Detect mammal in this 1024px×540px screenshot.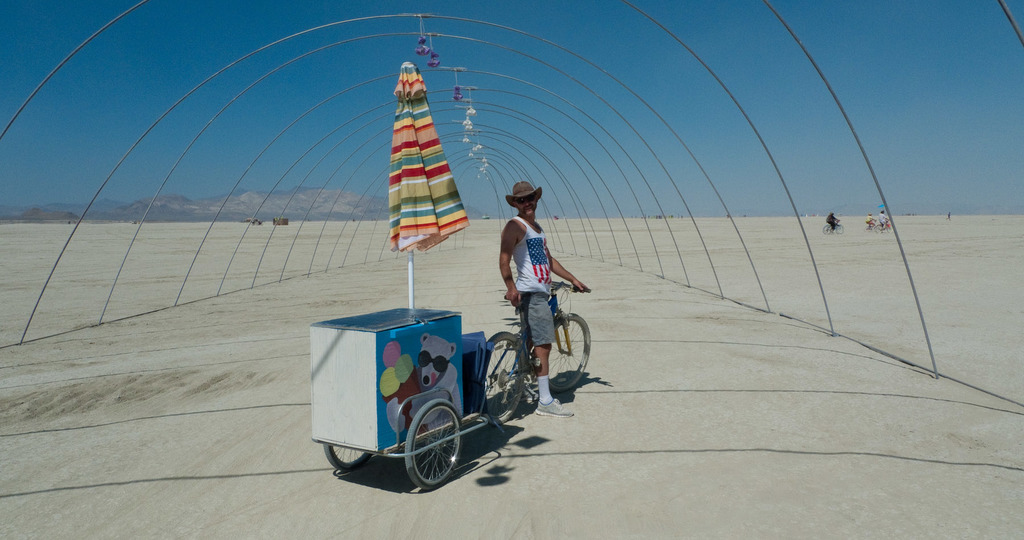
Detection: box=[825, 210, 840, 236].
